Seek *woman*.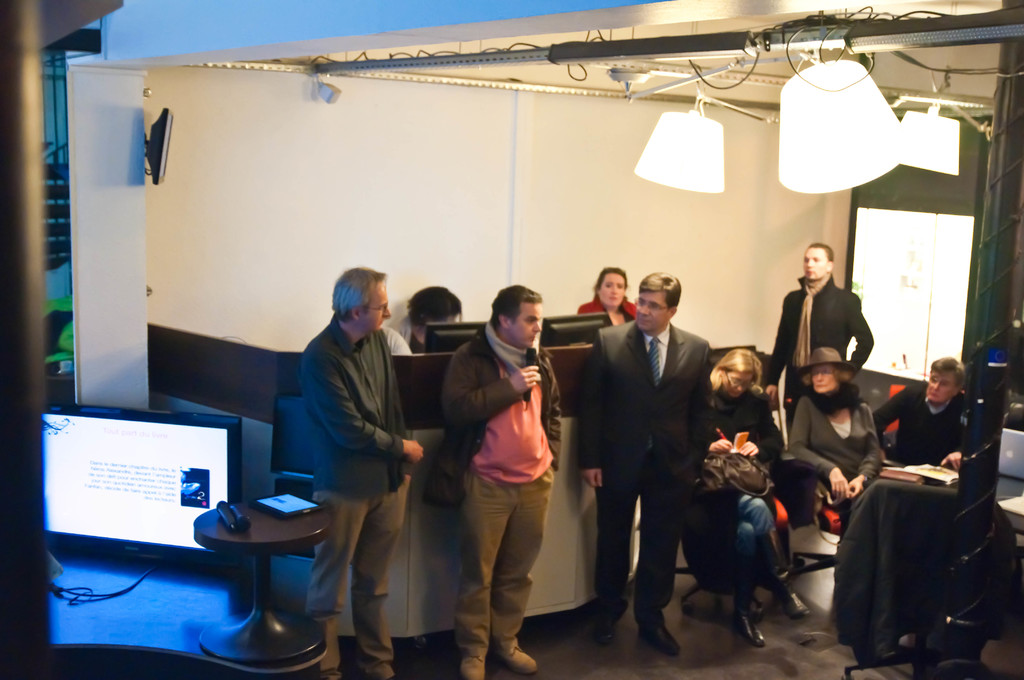
[left=698, top=343, right=812, bottom=654].
